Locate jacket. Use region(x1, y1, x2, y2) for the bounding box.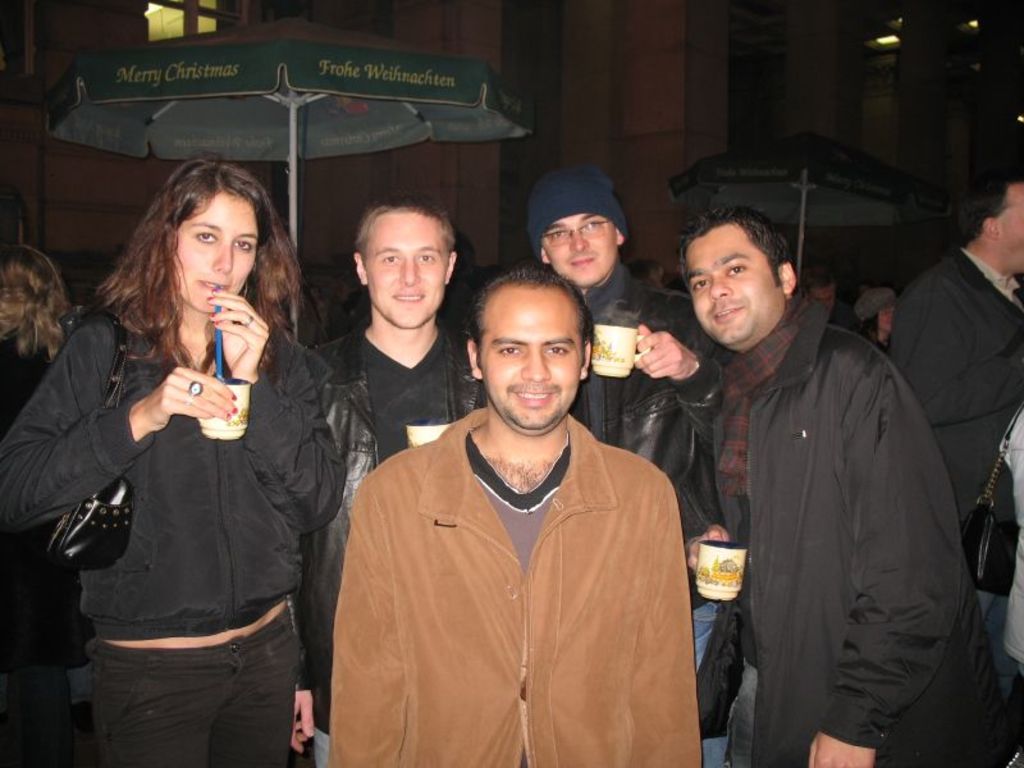
region(625, 271, 726, 480).
